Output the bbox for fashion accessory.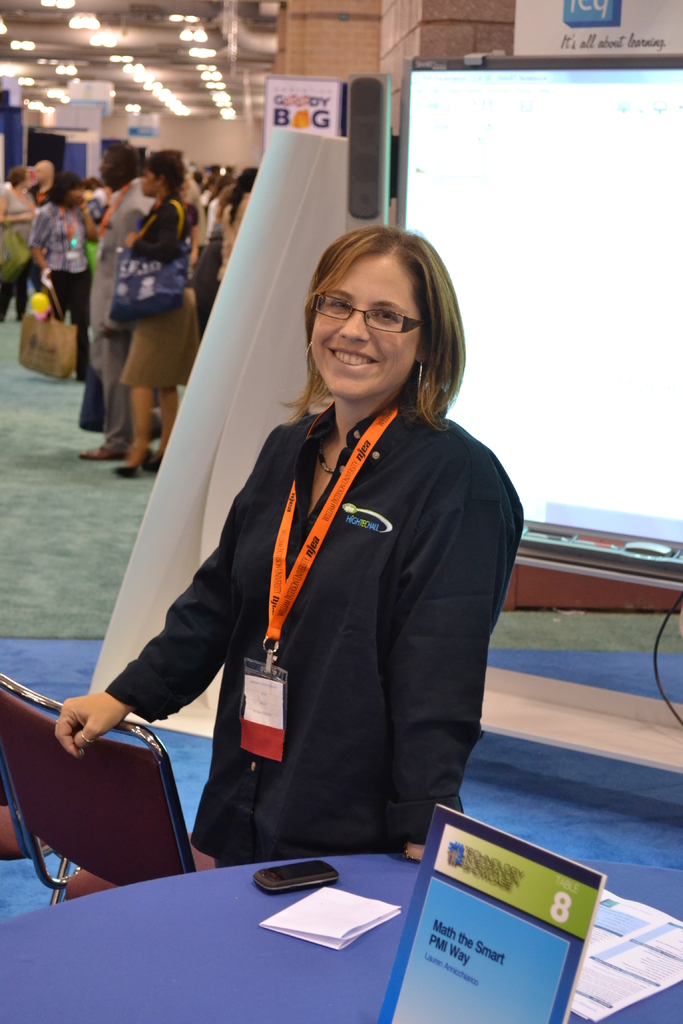
[318,441,336,476].
